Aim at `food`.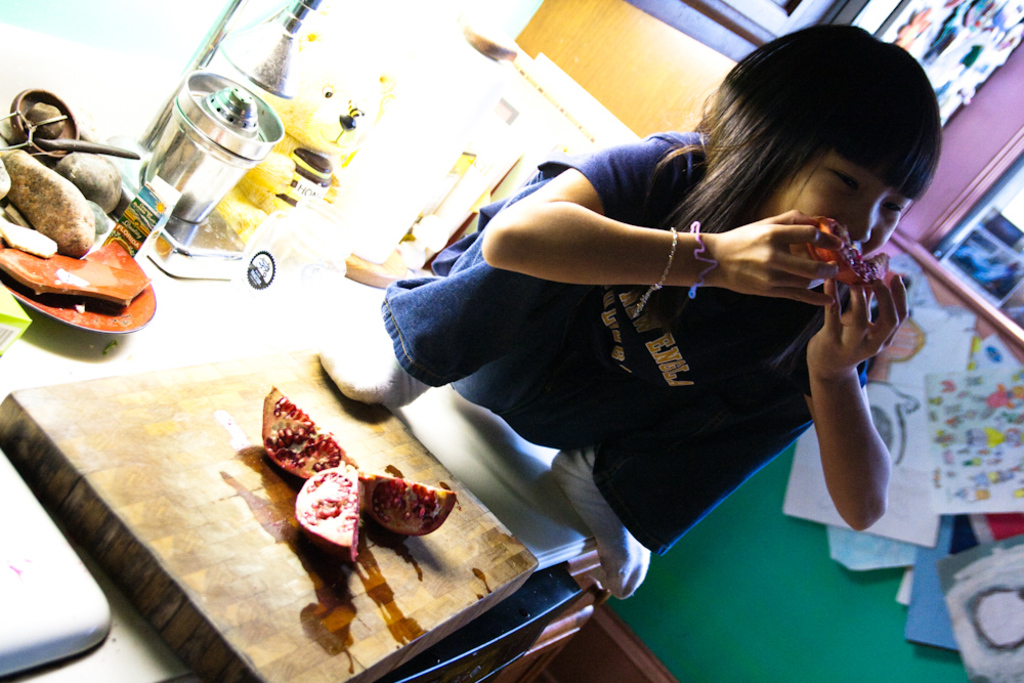
Aimed at Rect(258, 384, 358, 479).
